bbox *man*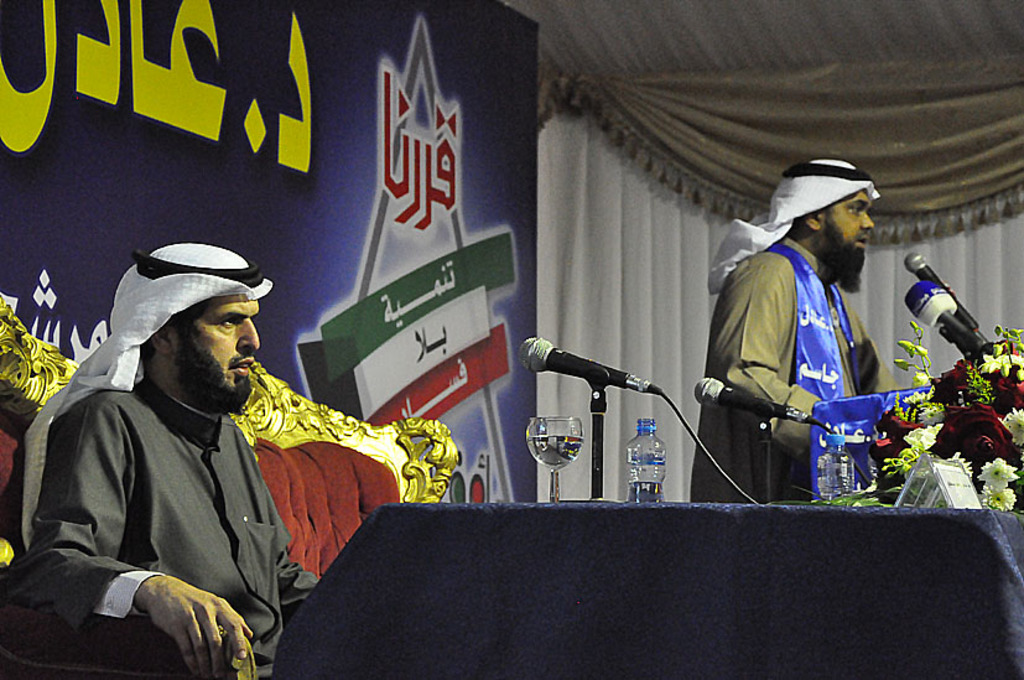
(690, 141, 939, 530)
